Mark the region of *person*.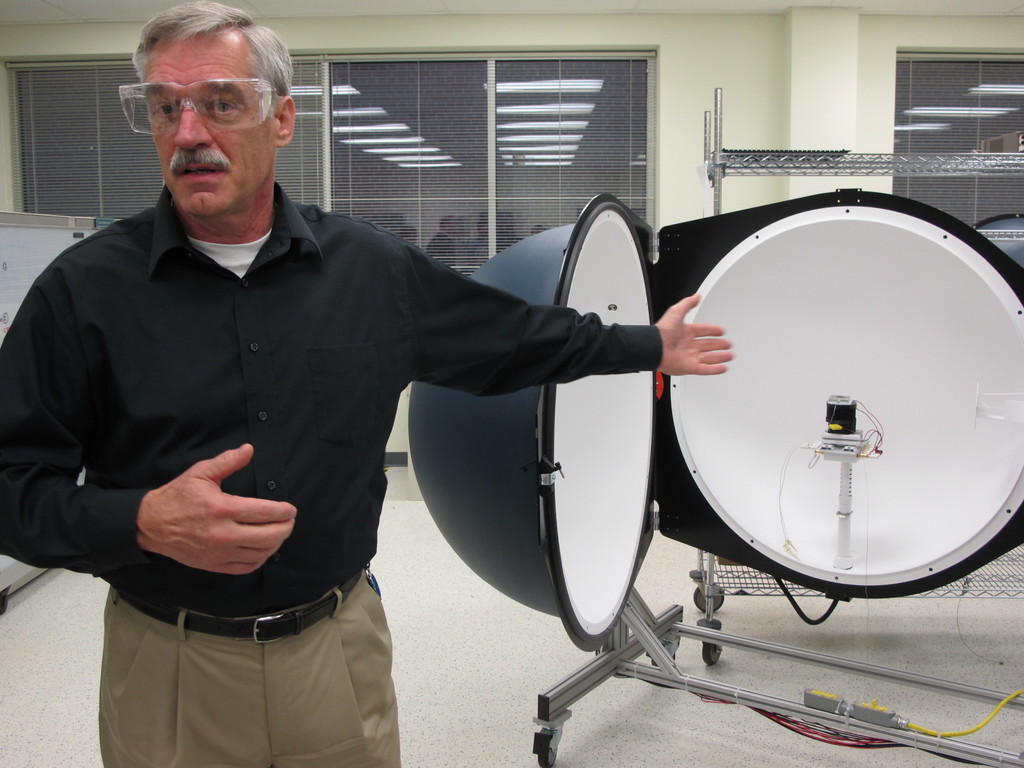
Region: 47, 23, 638, 756.
